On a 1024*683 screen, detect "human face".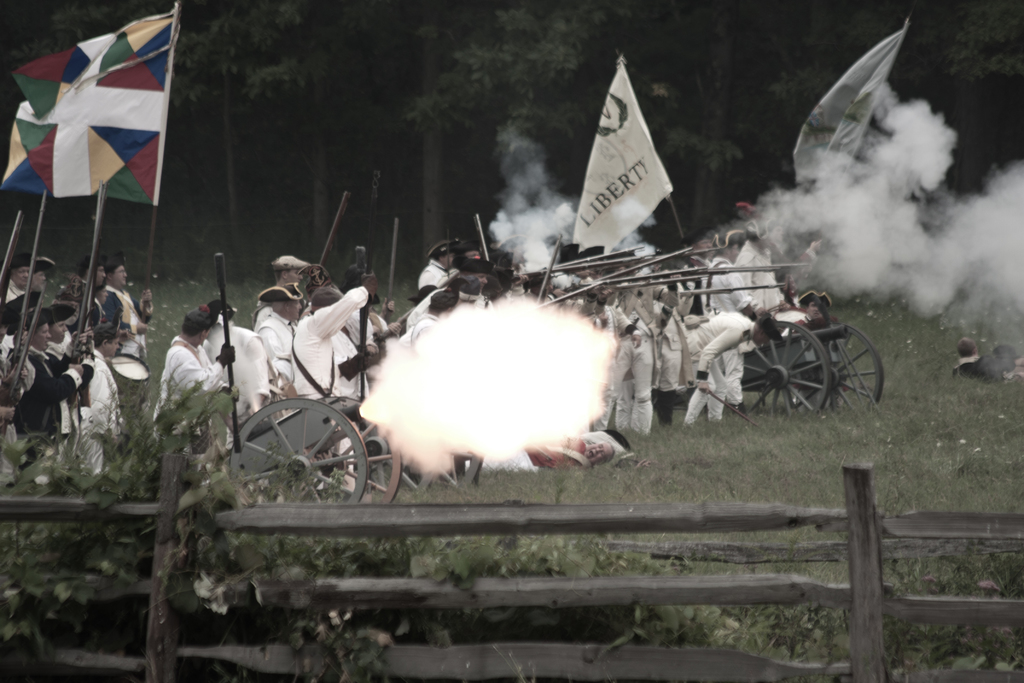
(left=54, top=321, right=68, bottom=345).
